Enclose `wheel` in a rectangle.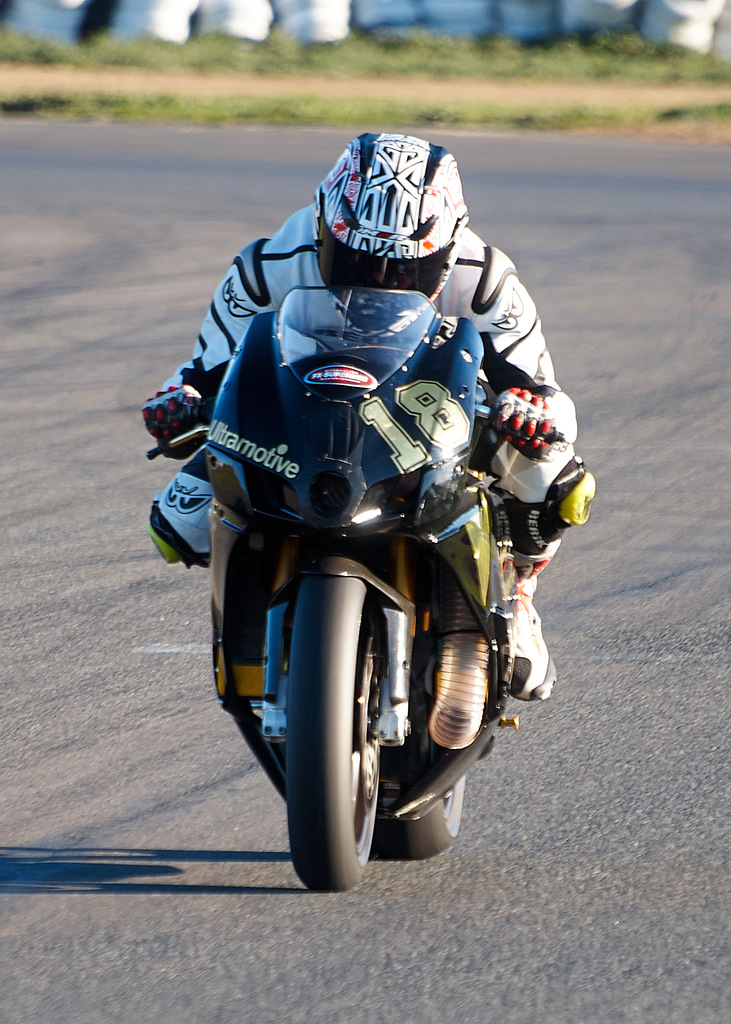
box(286, 611, 424, 897).
